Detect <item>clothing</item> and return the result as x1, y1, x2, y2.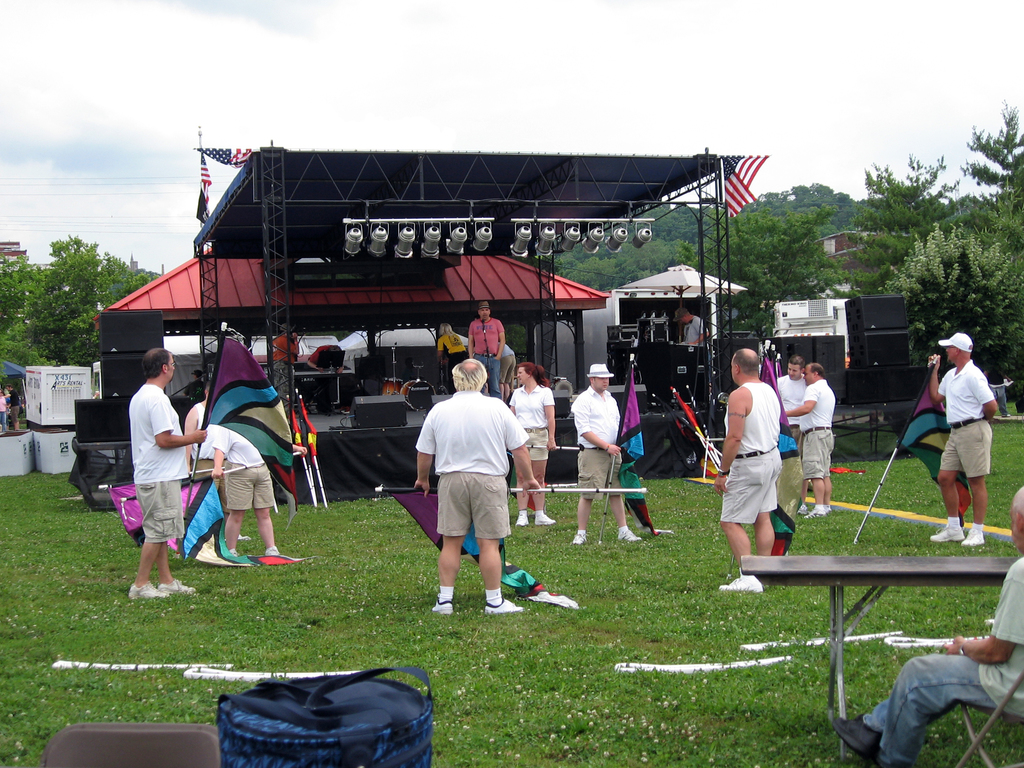
773, 374, 804, 463.
